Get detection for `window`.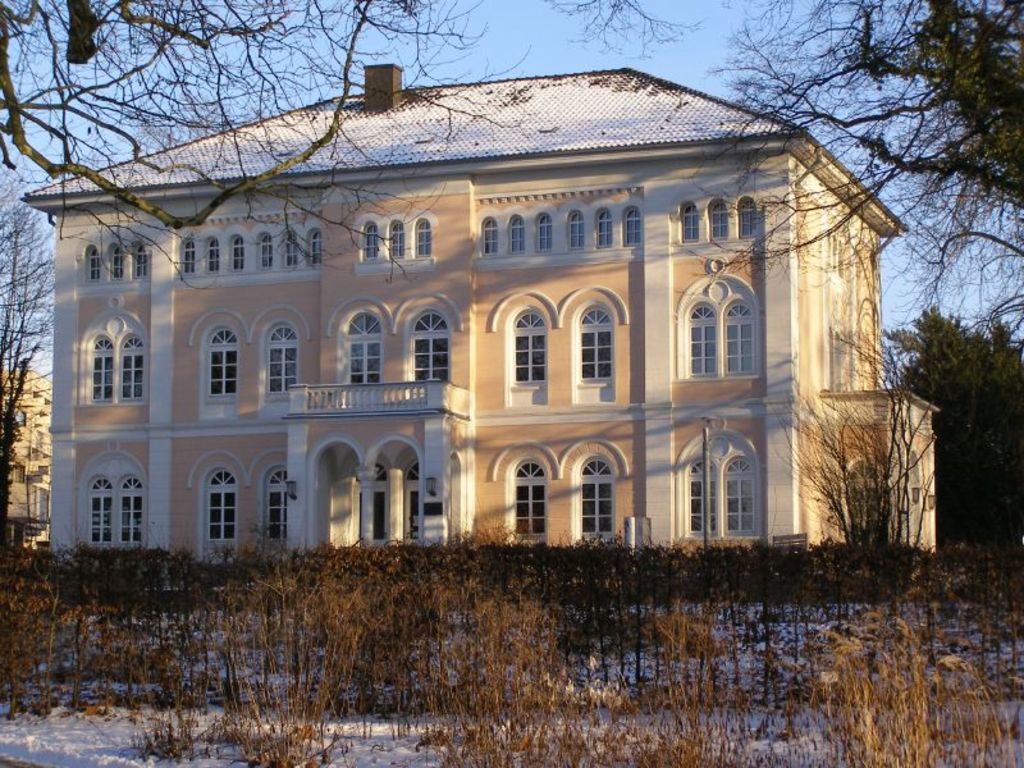
Detection: [left=115, top=323, right=137, bottom=404].
